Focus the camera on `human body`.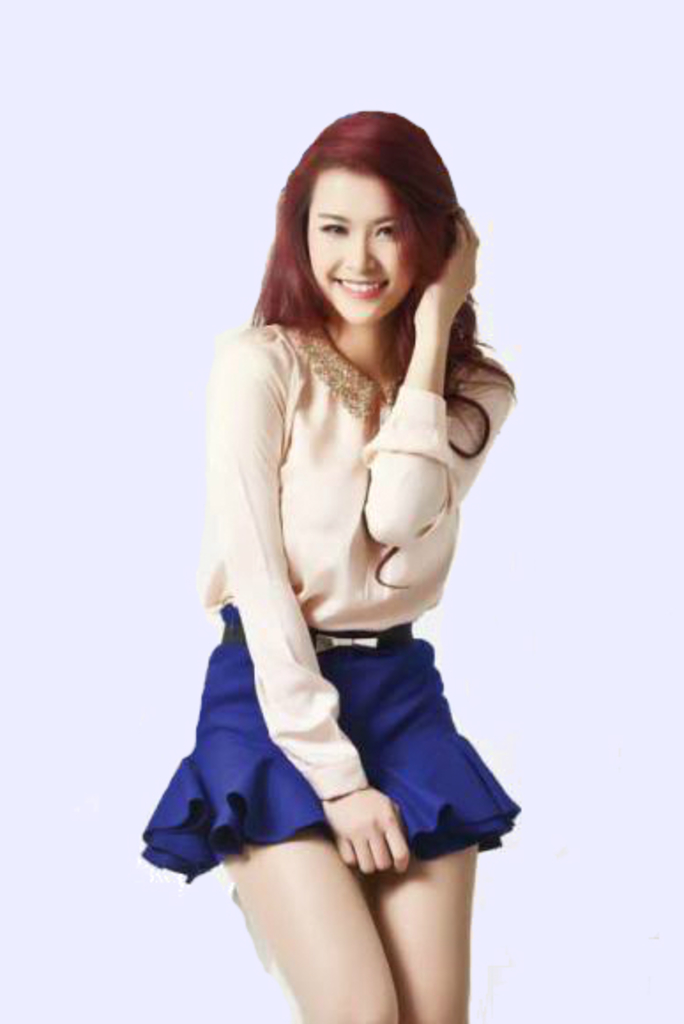
Focus region: (143,65,507,1023).
